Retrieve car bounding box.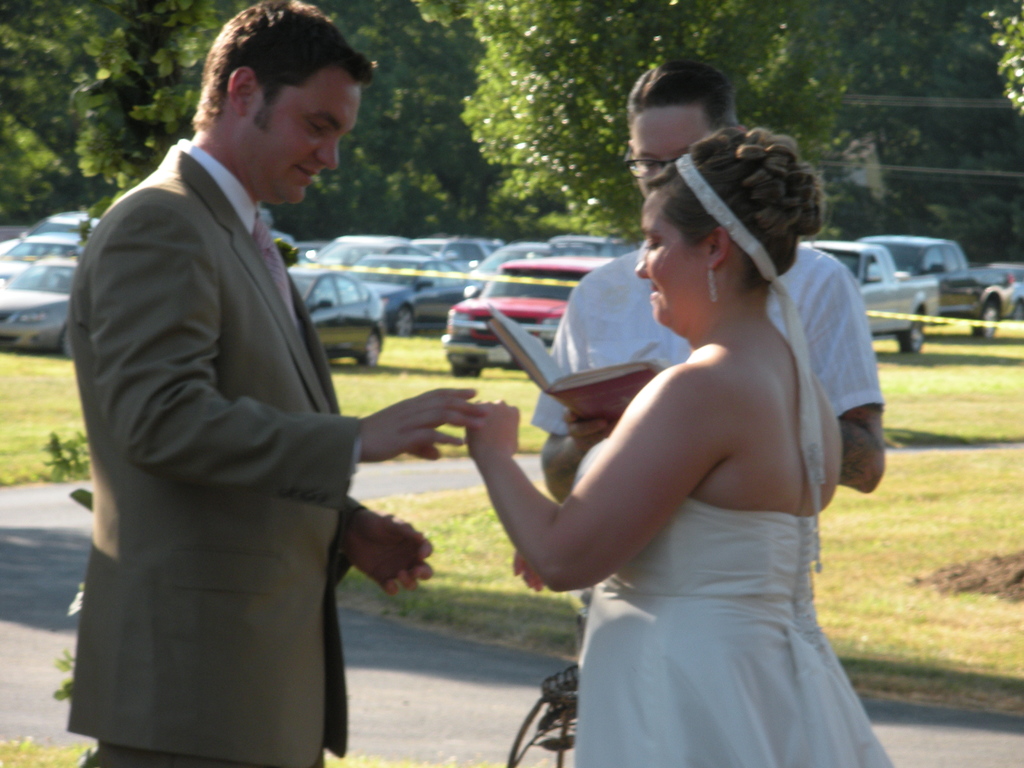
Bounding box: BBox(806, 240, 933, 351).
